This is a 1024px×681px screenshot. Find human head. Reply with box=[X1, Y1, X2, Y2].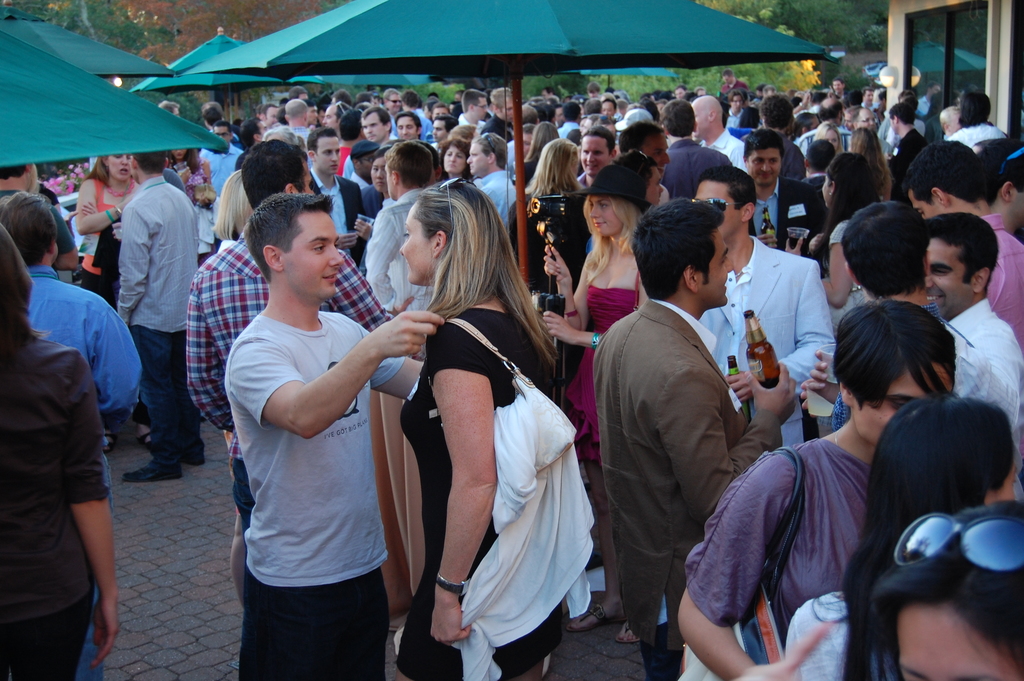
box=[242, 194, 343, 299].
